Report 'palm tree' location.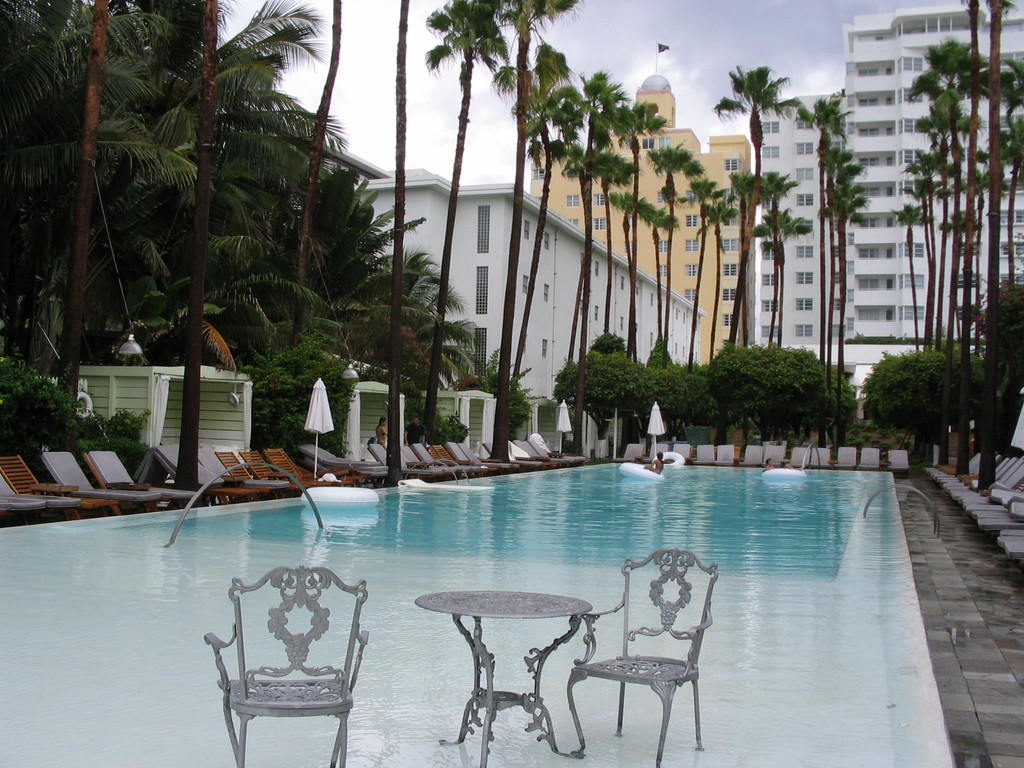
Report: <bbox>716, 175, 740, 372</bbox>.
